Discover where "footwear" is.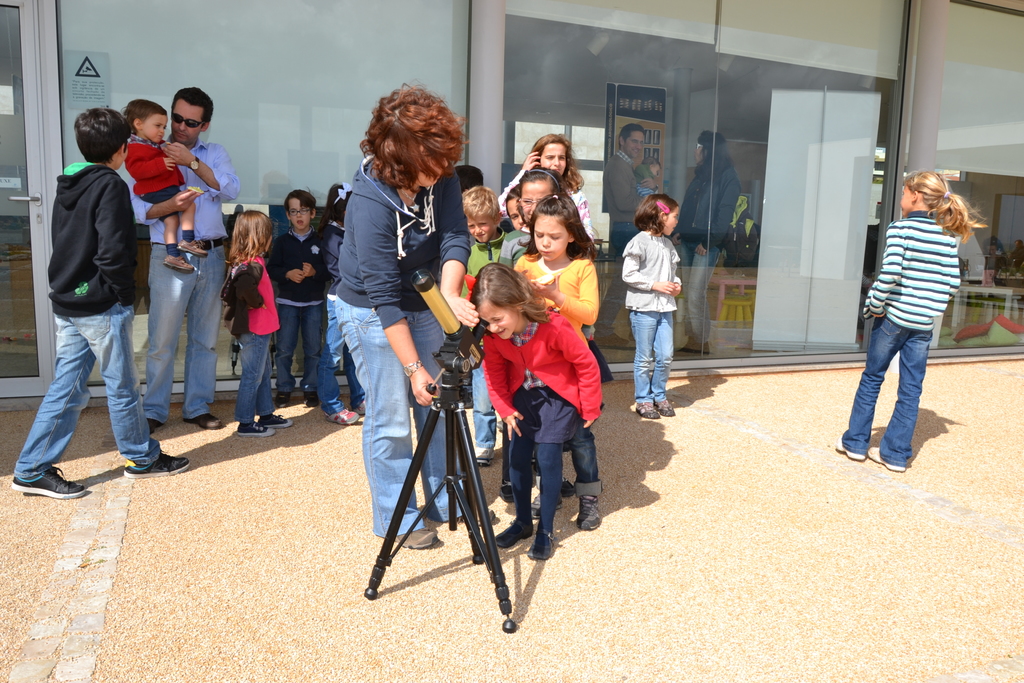
Discovered at (351, 397, 367, 415).
